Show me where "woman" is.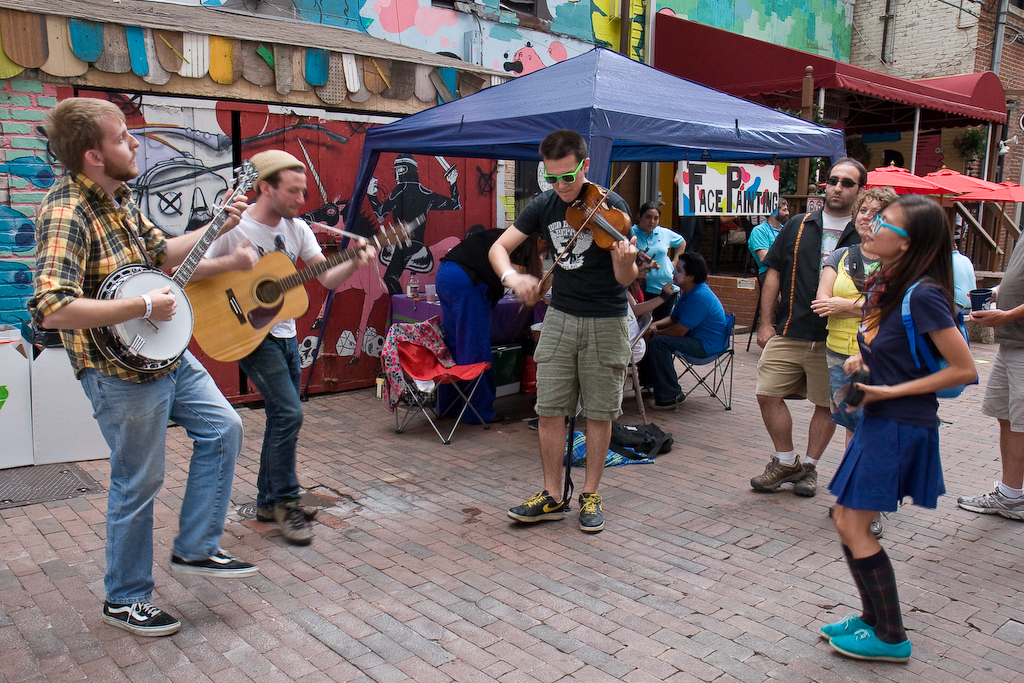
"woman" is at {"x1": 799, "y1": 187, "x2": 901, "y2": 540}.
